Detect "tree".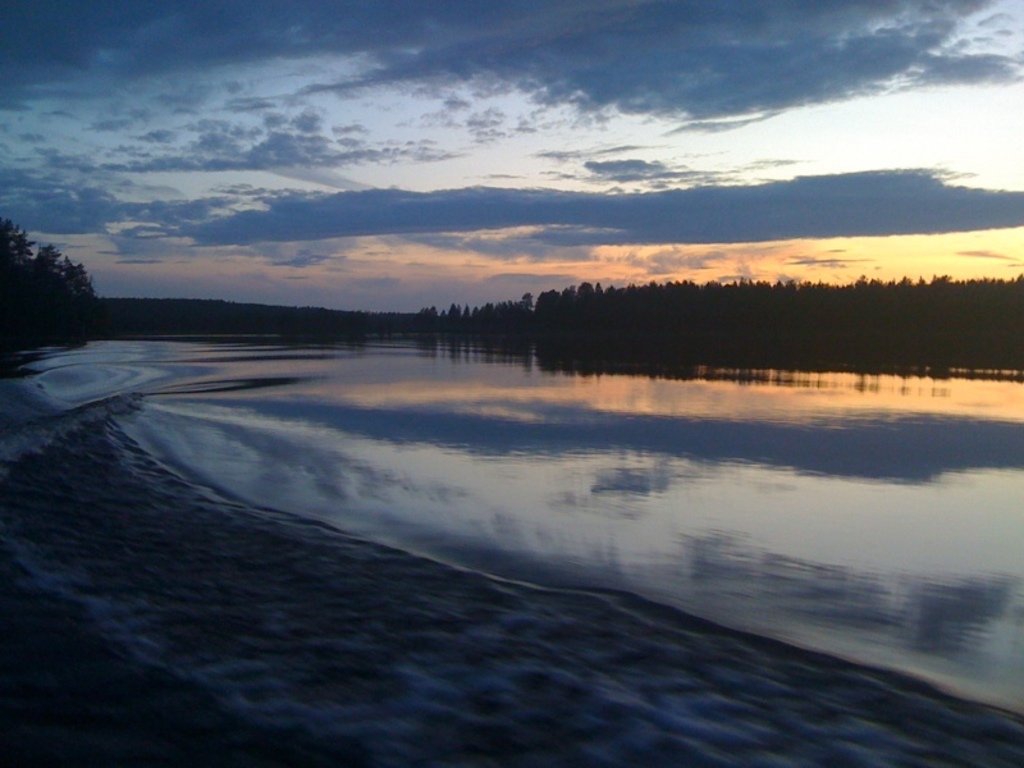
Detected at [6,207,93,330].
